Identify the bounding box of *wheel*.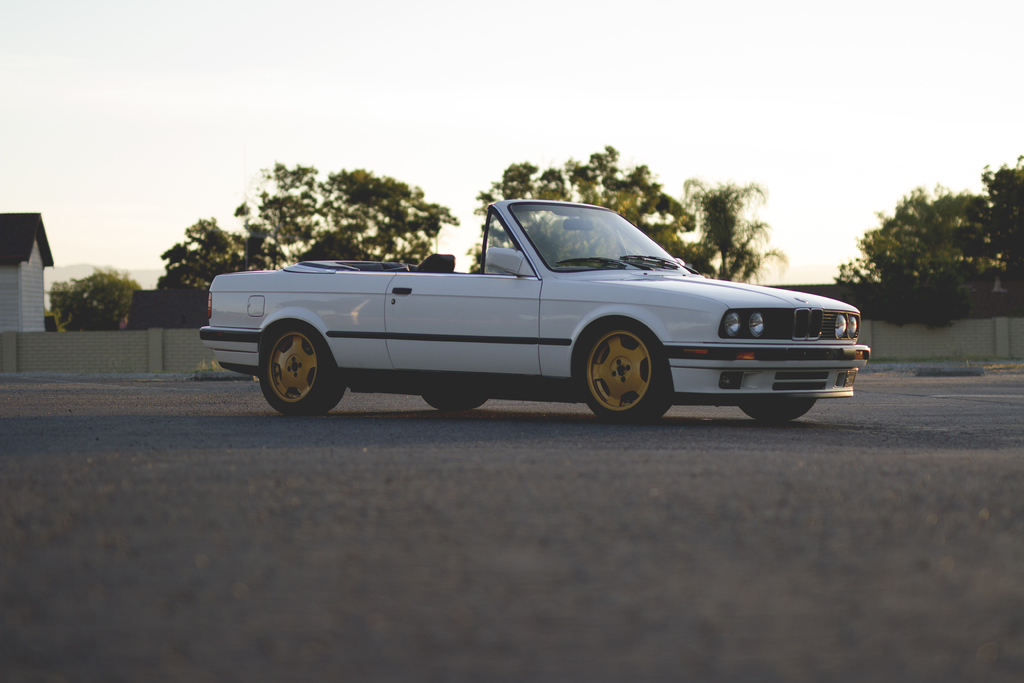
254,320,334,410.
